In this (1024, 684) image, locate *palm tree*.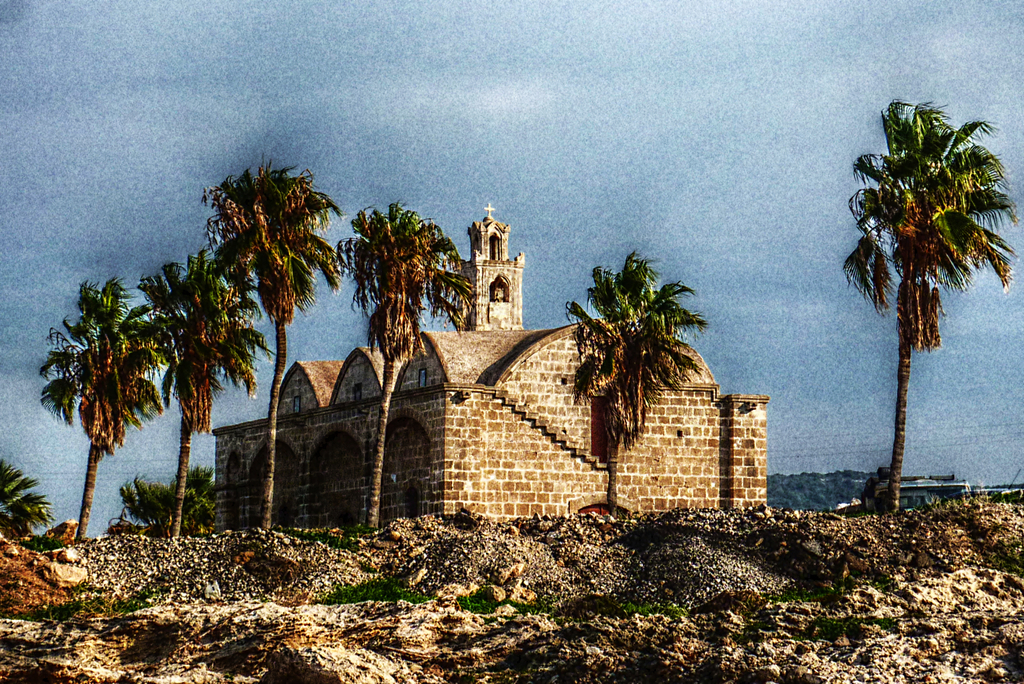
Bounding box: region(337, 190, 488, 526).
